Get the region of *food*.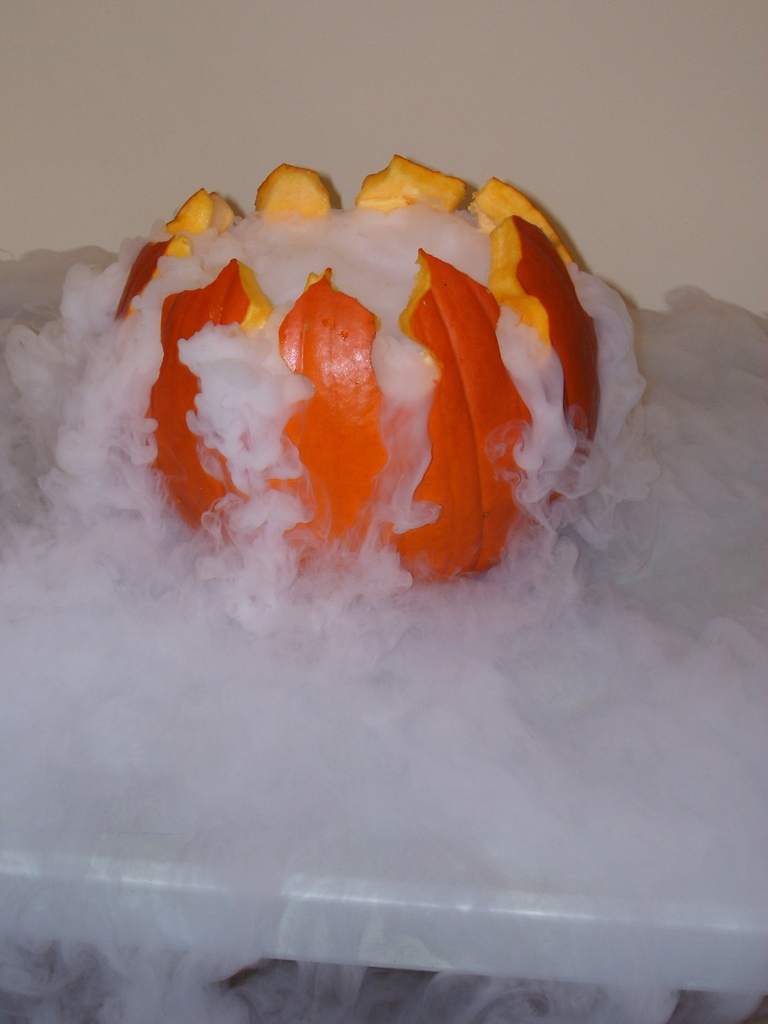
(left=116, top=152, right=602, bottom=587).
